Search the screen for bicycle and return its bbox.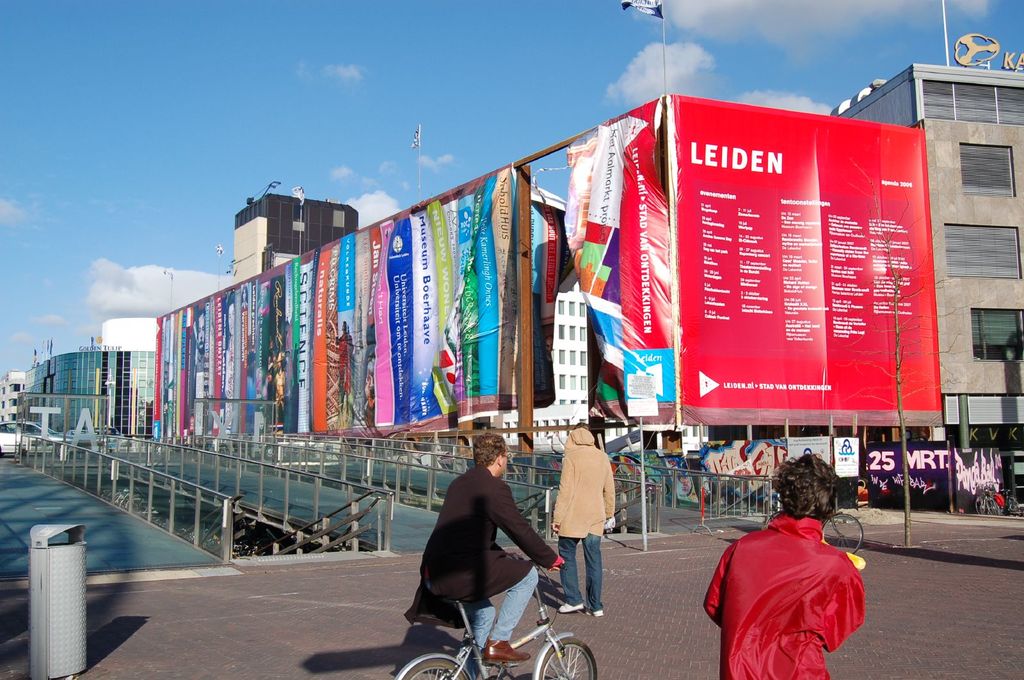
Found: bbox=[410, 551, 599, 672].
